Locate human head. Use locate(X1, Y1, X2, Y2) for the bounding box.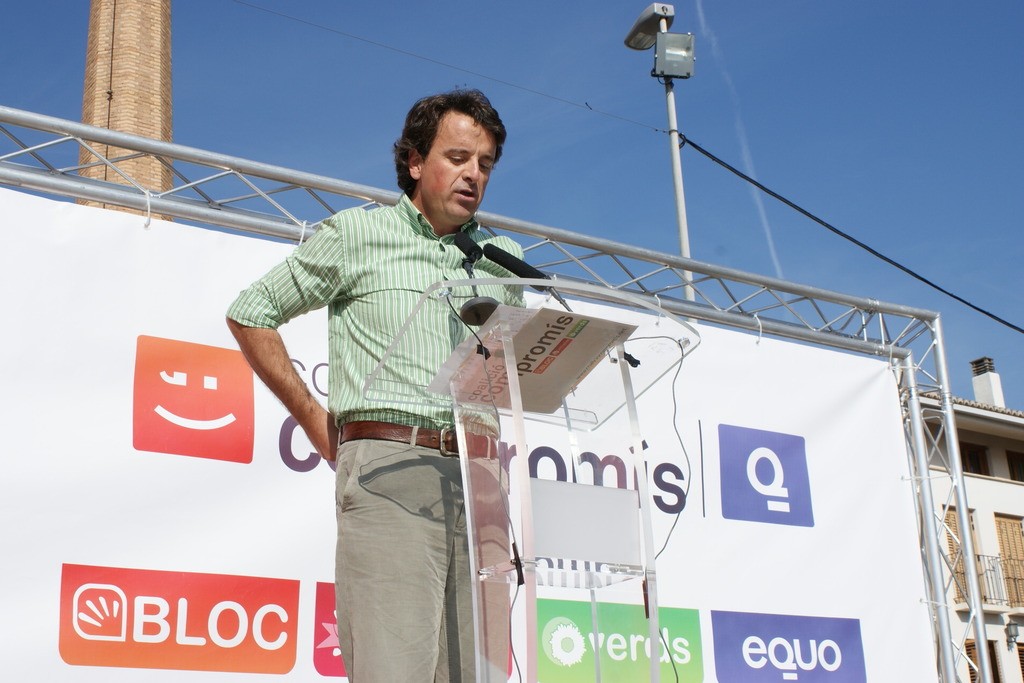
locate(392, 89, 499, 219).
